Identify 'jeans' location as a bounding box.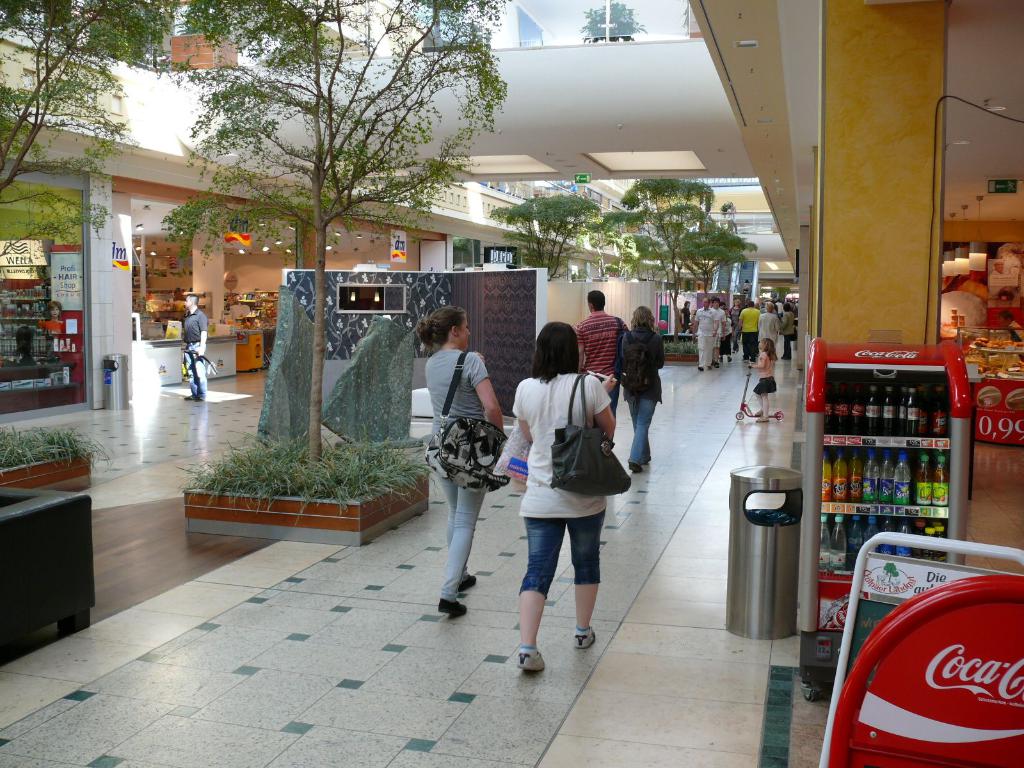
[left=739, top=330, right=764, bottom=358].
